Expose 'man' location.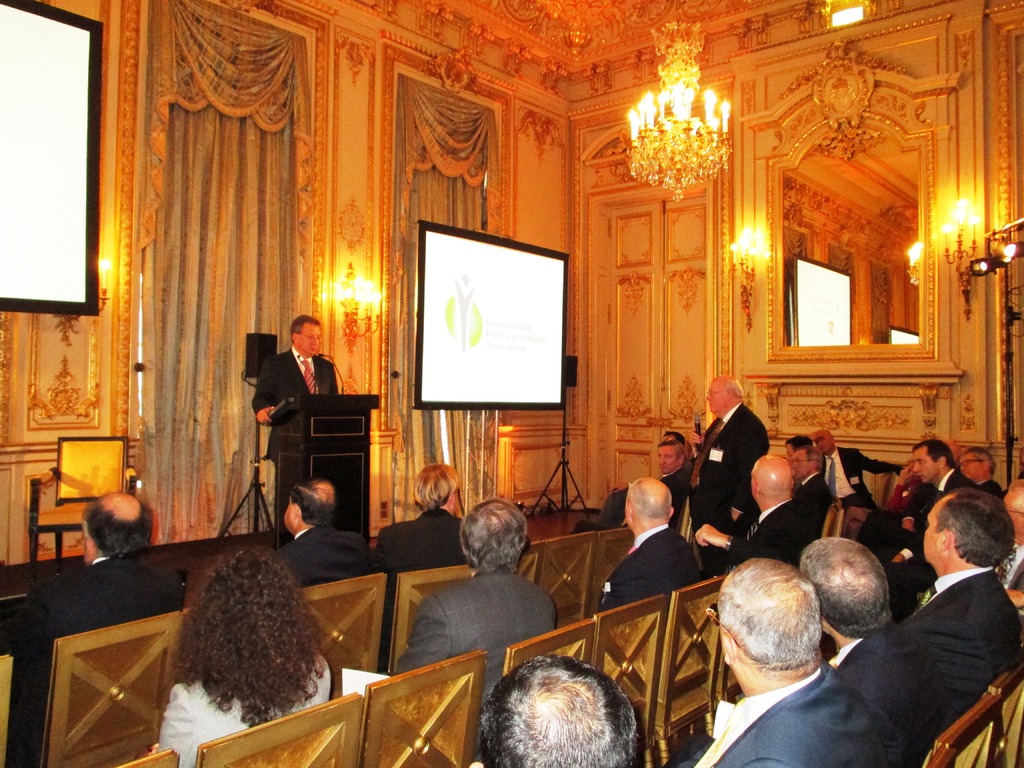
Exposed at 25:504:188:657.
